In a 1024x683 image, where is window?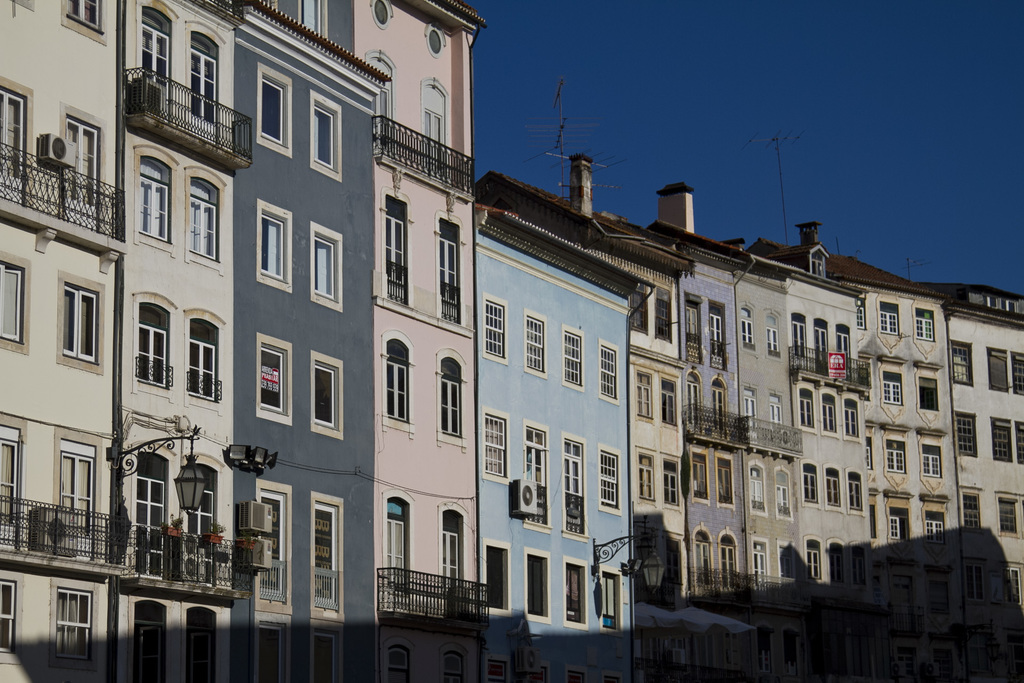
l=885, t=440, r=906, b=473.
